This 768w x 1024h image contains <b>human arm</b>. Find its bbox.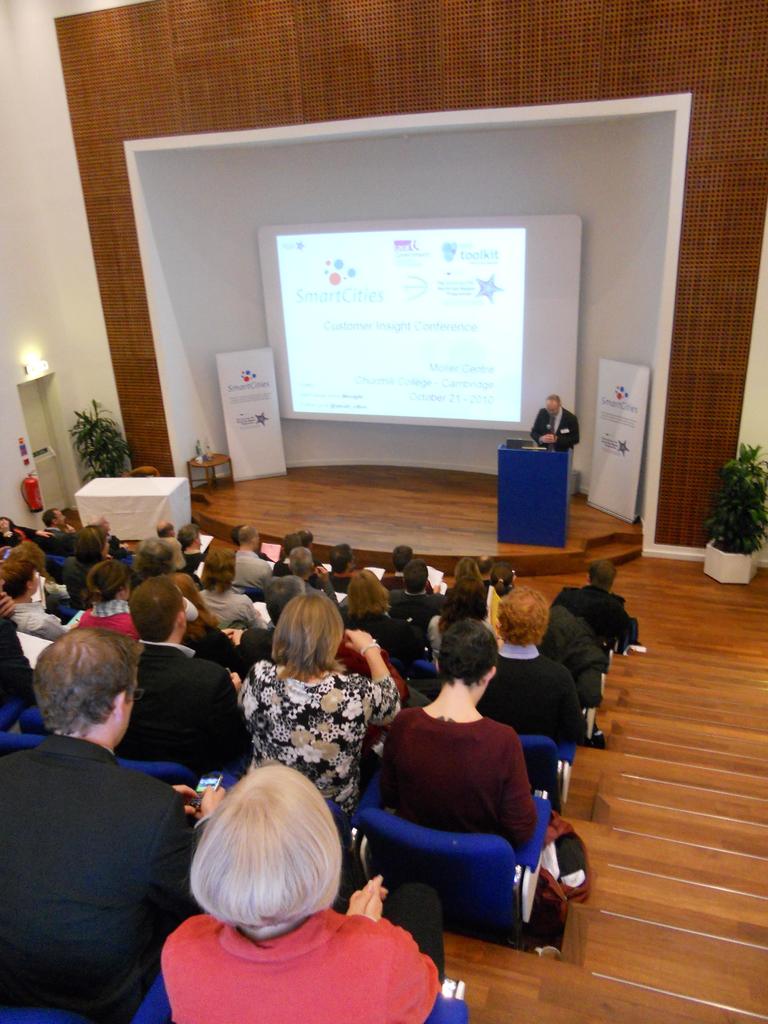
bbox=(363, 863, 442, 1023).
